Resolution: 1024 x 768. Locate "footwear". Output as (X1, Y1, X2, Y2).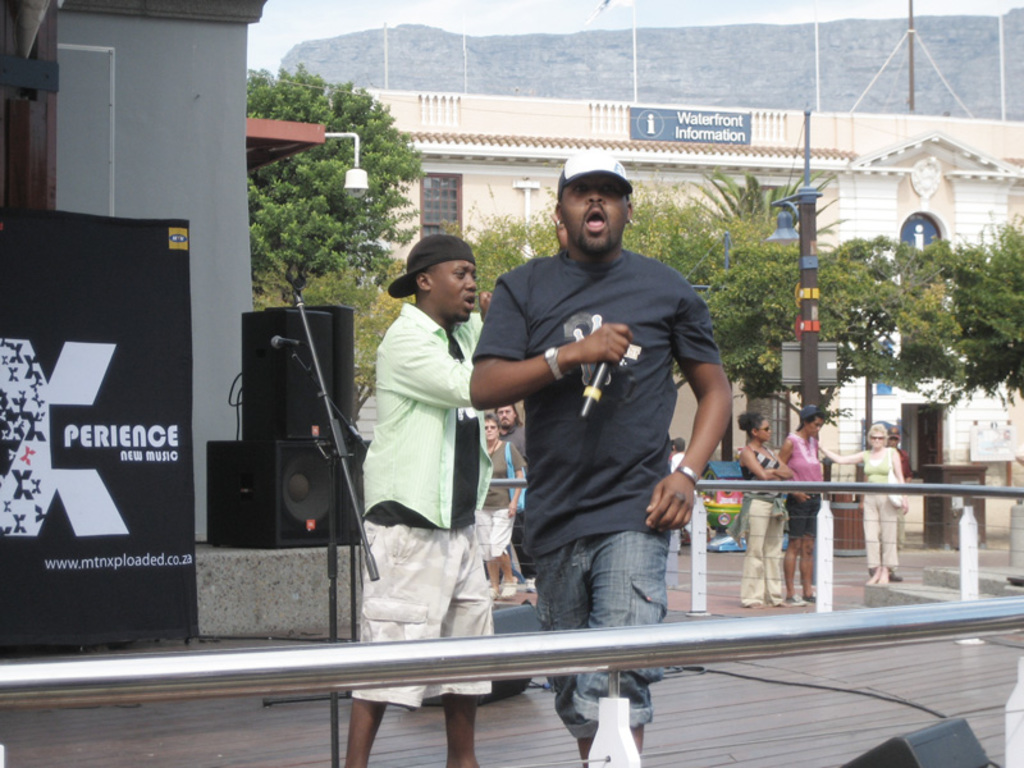
(873, 568, 895, 590).
